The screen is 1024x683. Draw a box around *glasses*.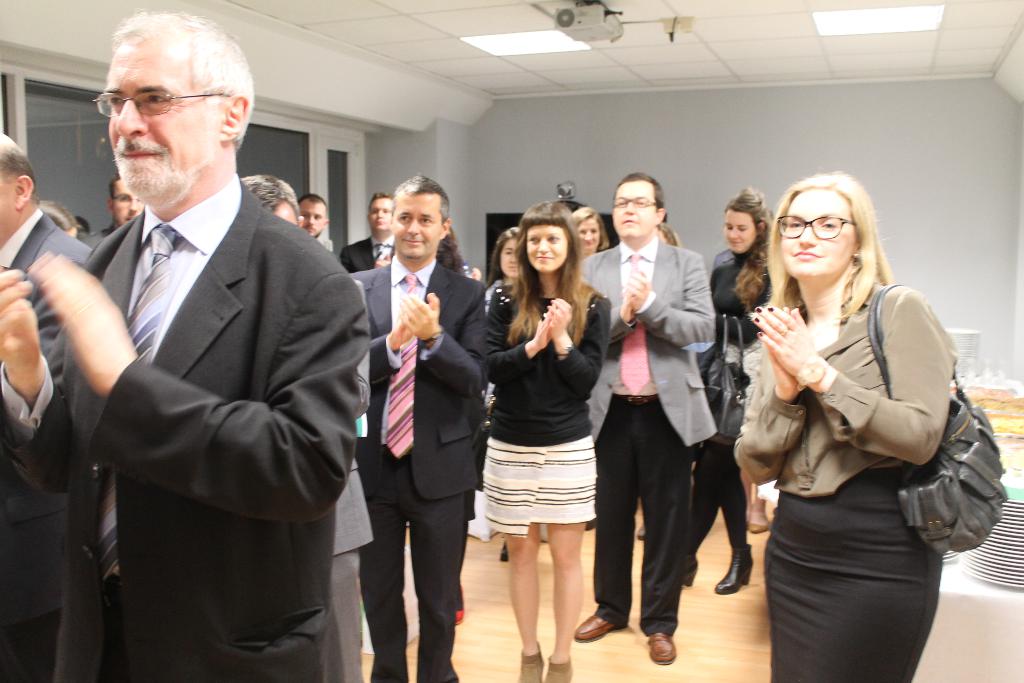
(left=605, top=195, right=660, bottom=213).
